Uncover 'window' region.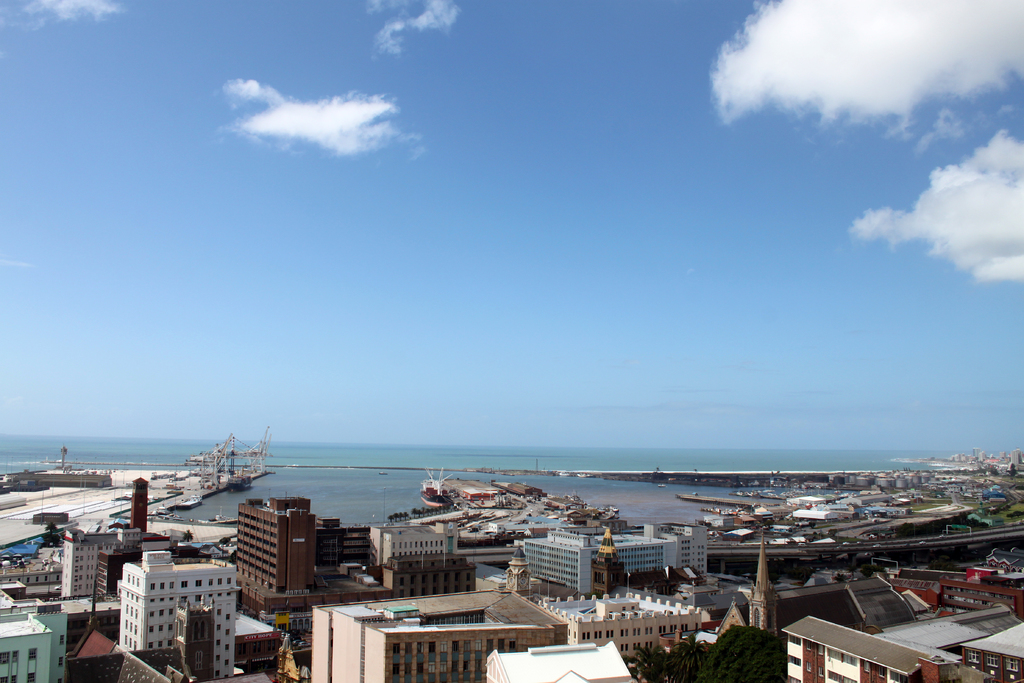
Uncovered: l=965, t=651, r=977, b=661.
